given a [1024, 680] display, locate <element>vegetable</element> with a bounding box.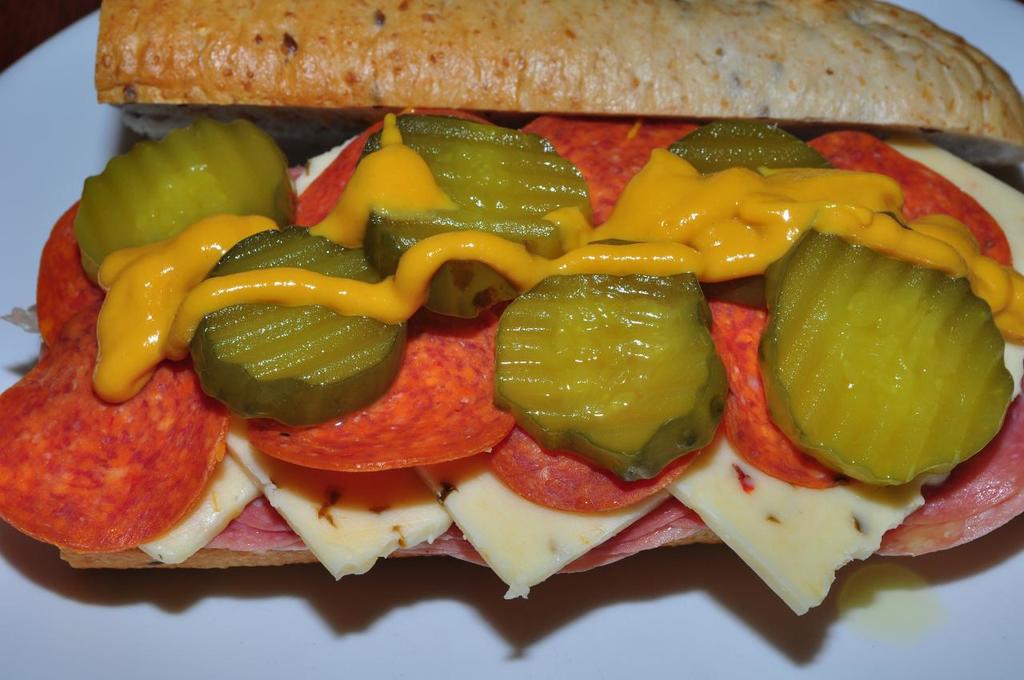
Located: pyautogui.locateOnScreen(528, 110, 687, 225).
